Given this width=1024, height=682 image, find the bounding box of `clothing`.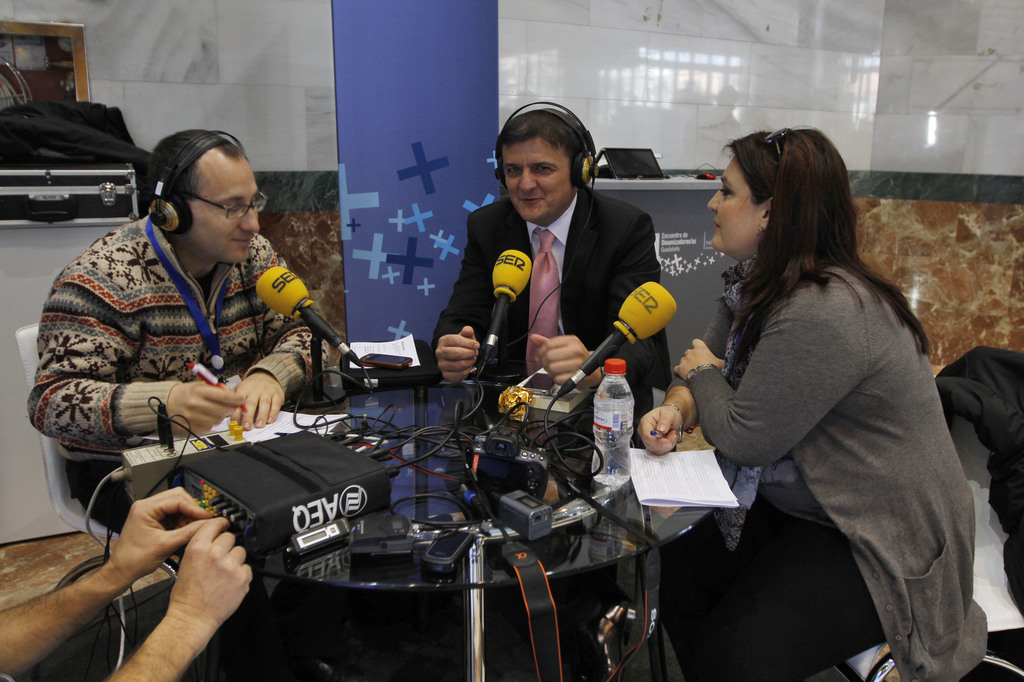
<region>411, 206, 692, 408</region>.
